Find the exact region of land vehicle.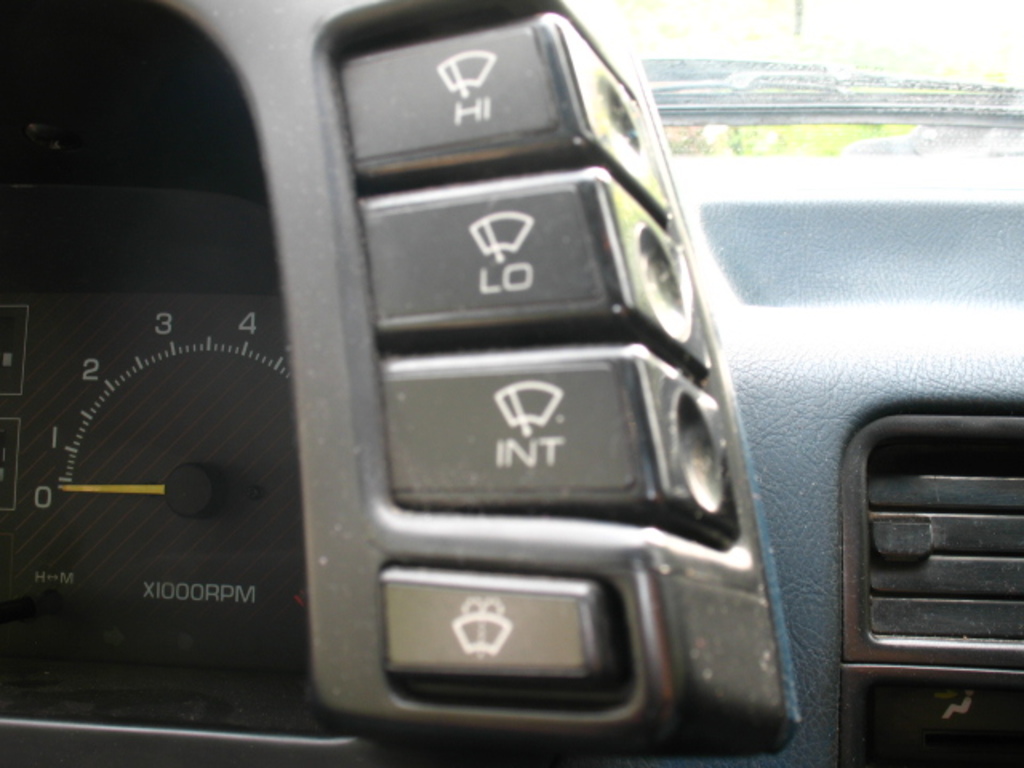
Exact region: select_region(0, 0, 1022, 766).
